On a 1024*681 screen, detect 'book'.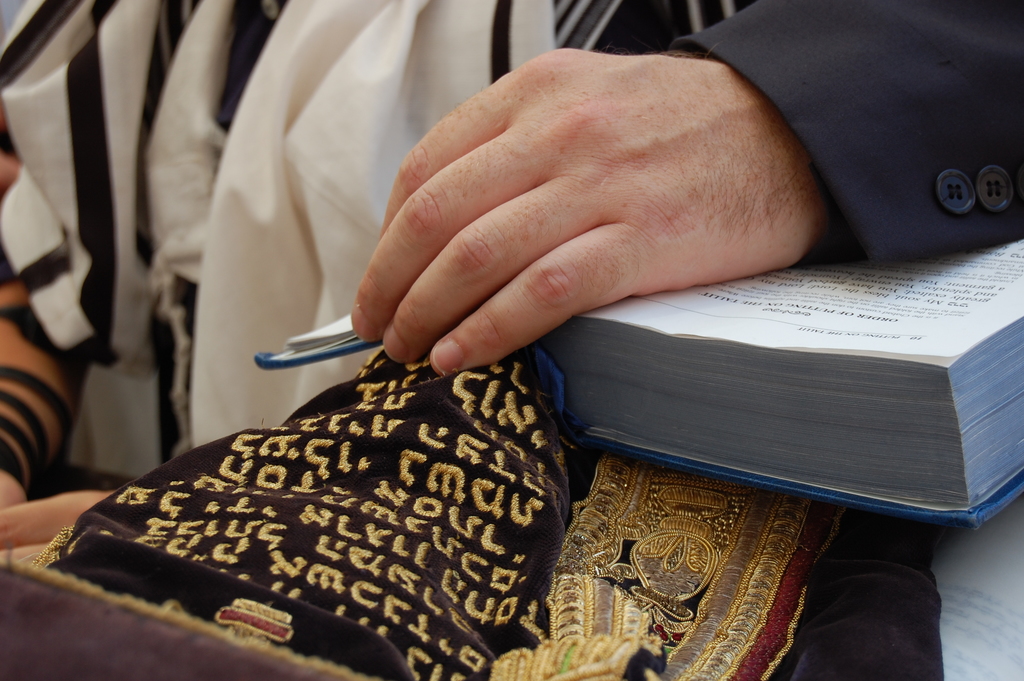
525, 286, 1023, 522.
